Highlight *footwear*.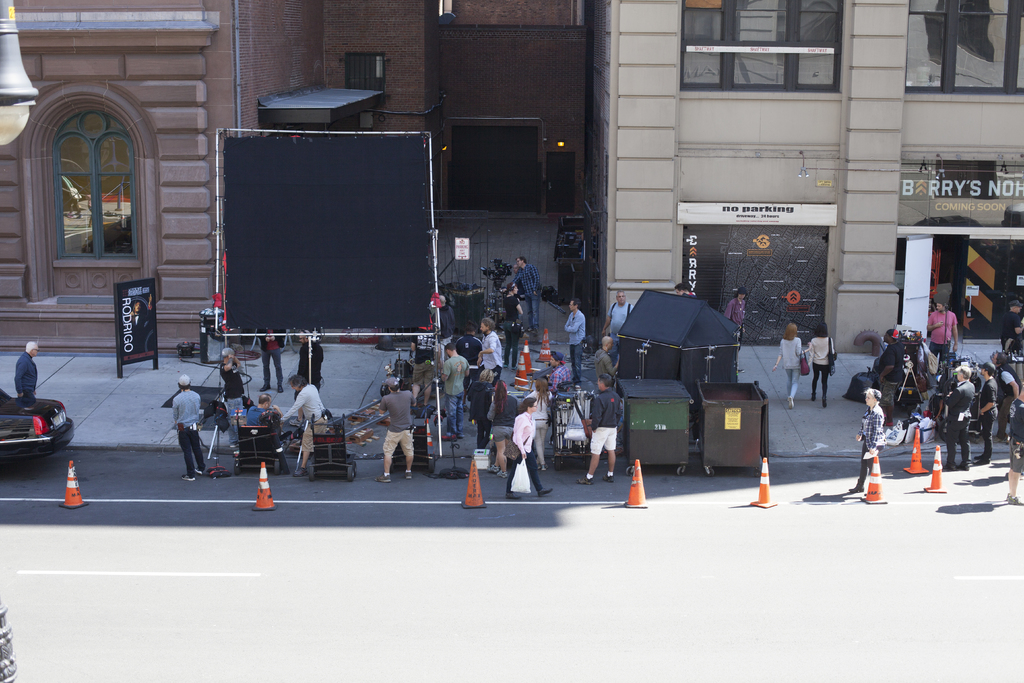
Highlighted region: (374,473,390,483).
